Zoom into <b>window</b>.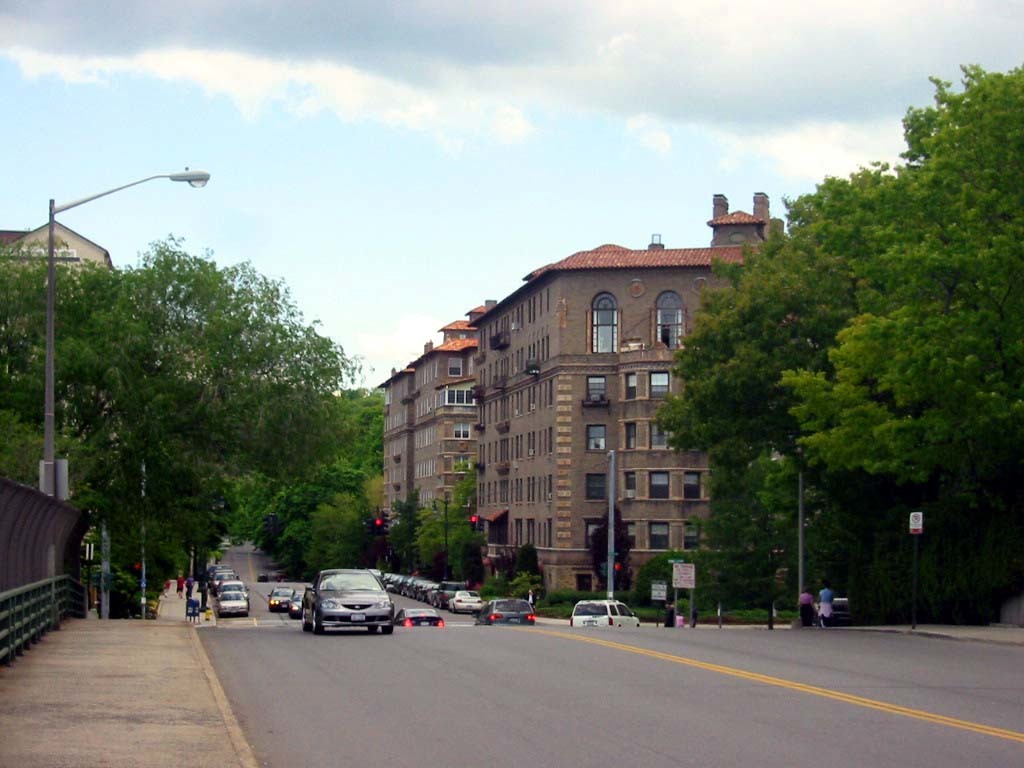
Zoom target: <box>647,421,668,453</box>.
